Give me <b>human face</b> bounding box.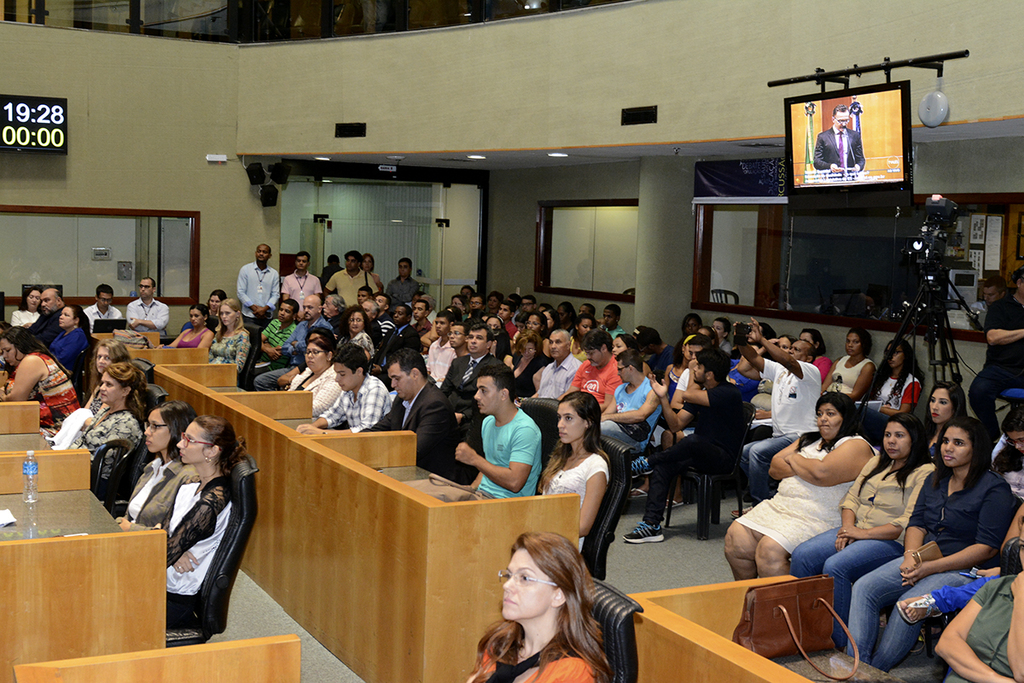
box(590, 352, 605, 364).
